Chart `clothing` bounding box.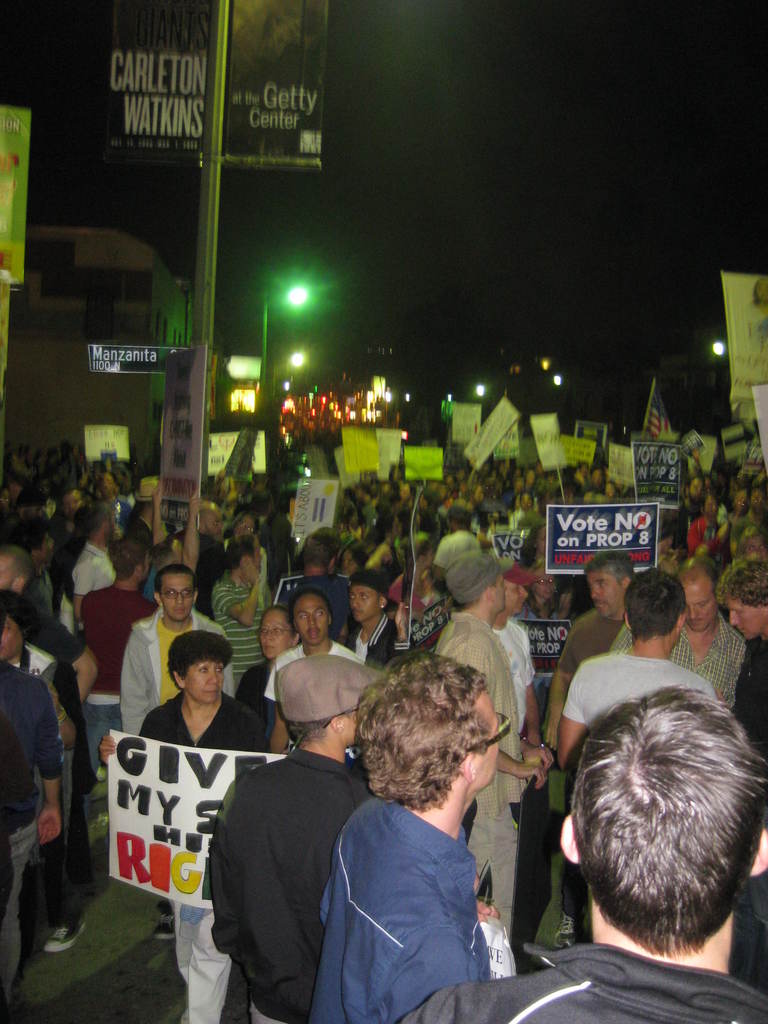
Charted: (left=317, top=768, right=528, bottom=1002).
